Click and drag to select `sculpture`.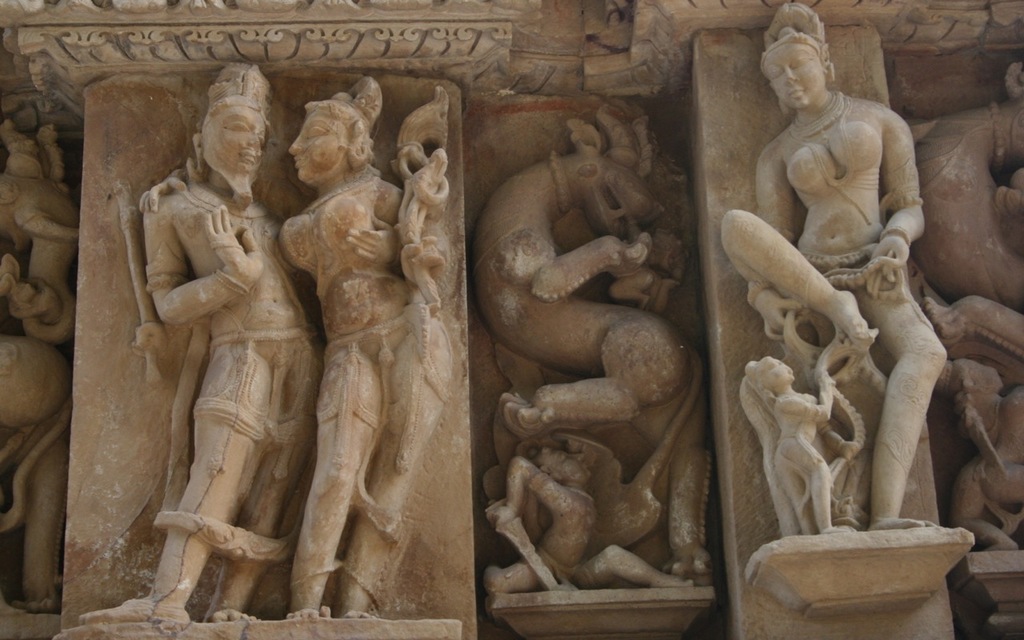
Selection: box(75, 66, 313, 620).
